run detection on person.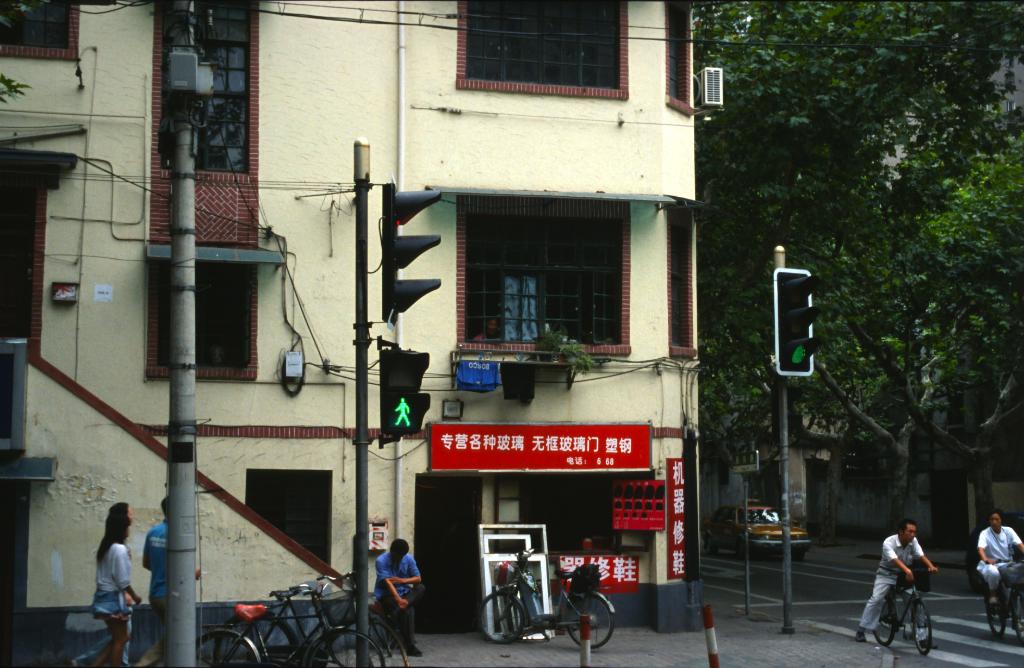
Result: x1=373, y1=534, x2=413, y2=644.
